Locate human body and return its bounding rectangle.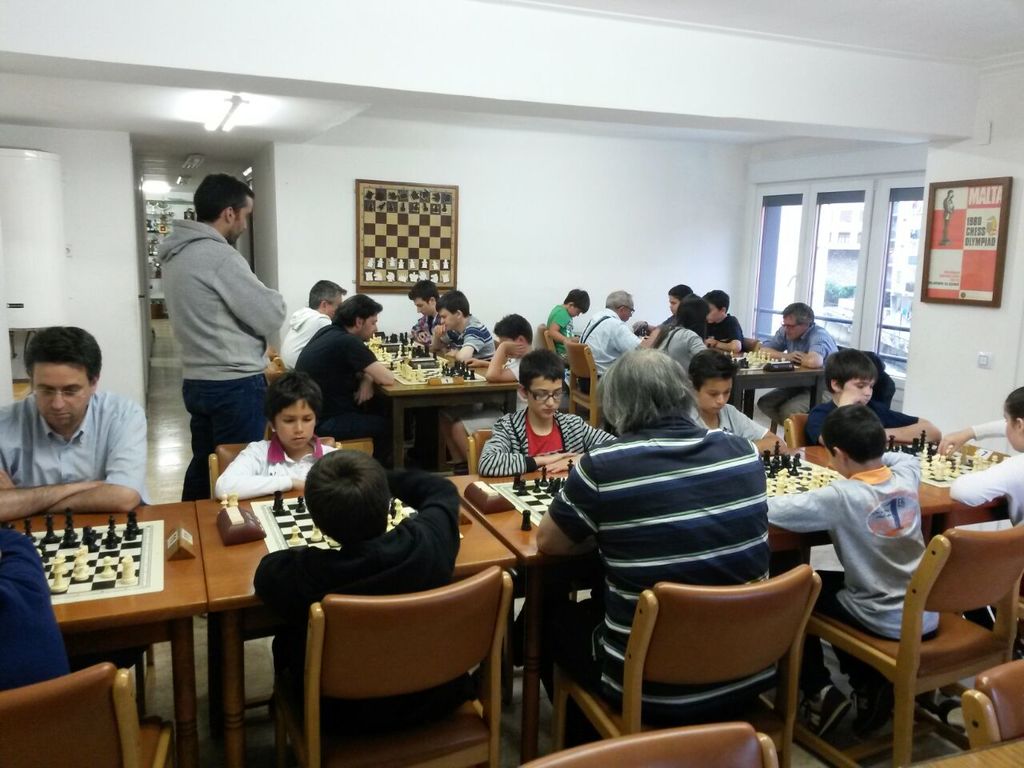
543/284/591/370.
